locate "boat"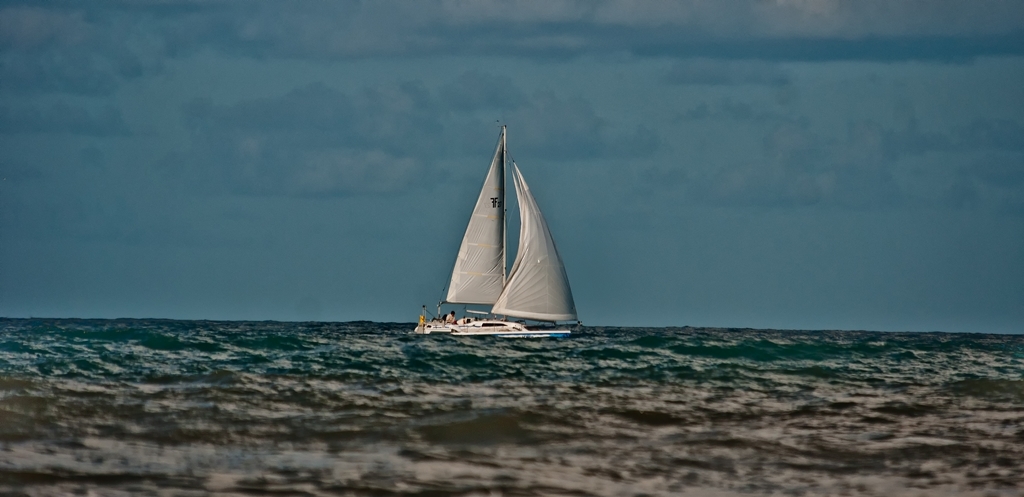
[410,119,585,351]
